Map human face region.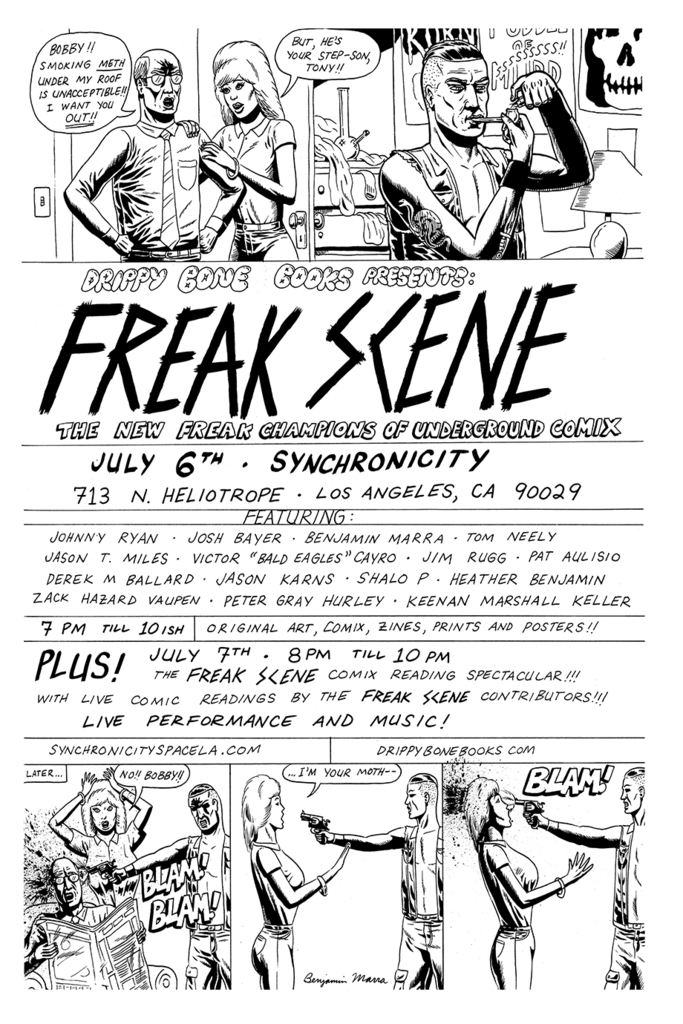
Mapped to {"x1": 622, "y1": 778, "x2": 636, "y2": 813}.
